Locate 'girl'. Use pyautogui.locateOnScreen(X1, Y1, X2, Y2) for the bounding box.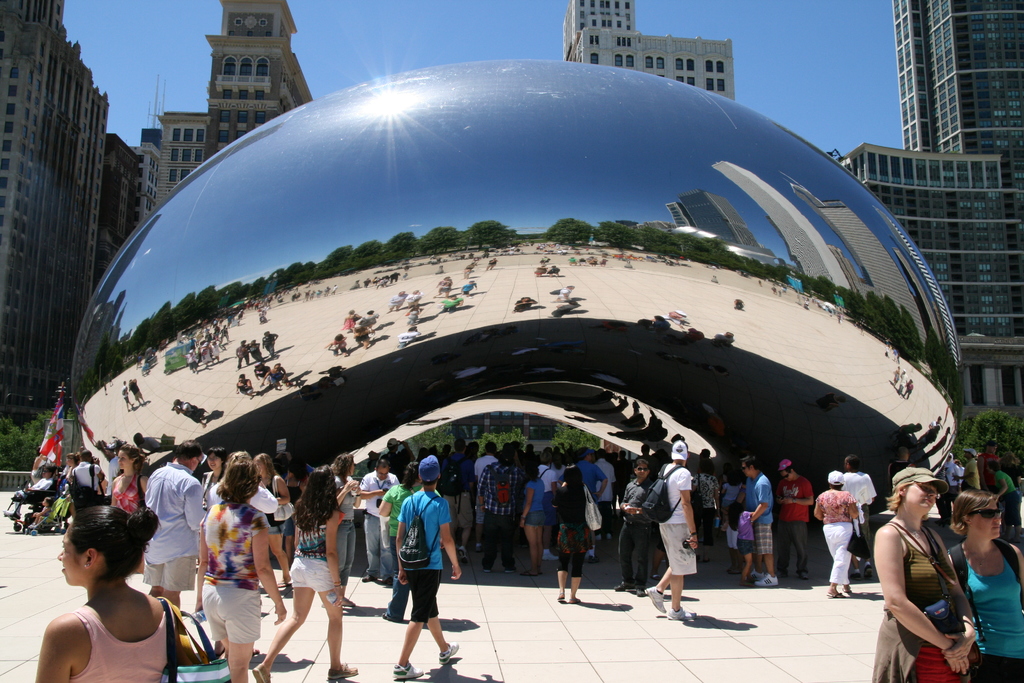
pyautogui.locateOnScreen(36, 500, 180, 682).
